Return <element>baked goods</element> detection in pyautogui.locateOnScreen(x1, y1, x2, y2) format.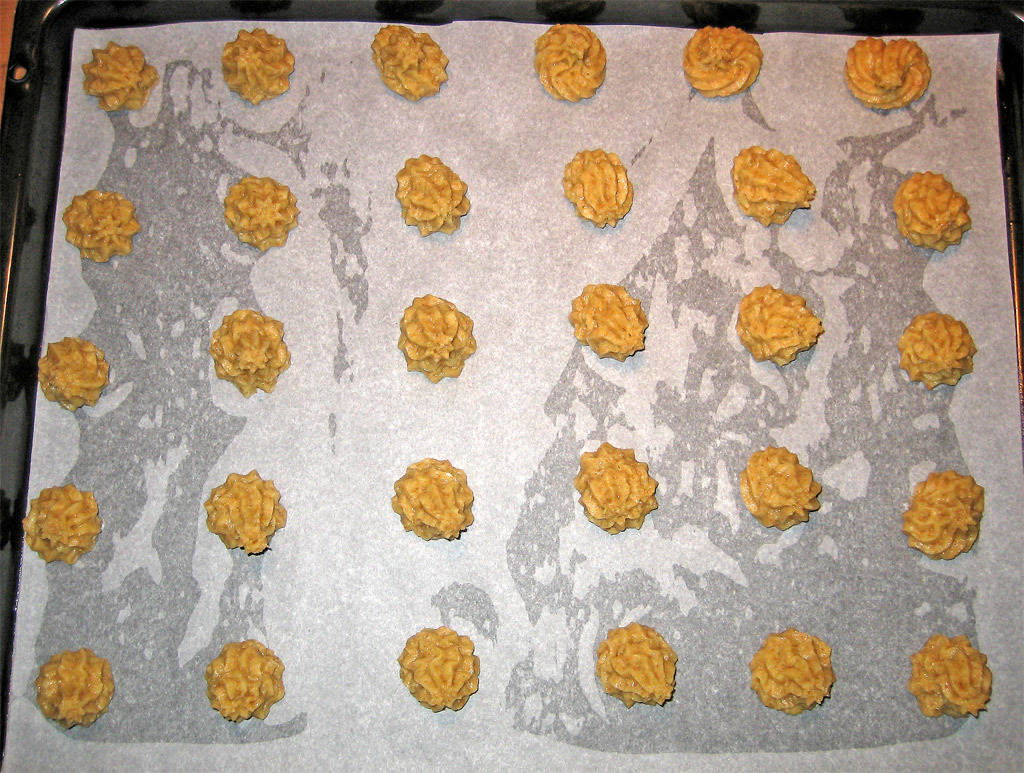
pyautogui.locateOnScreen(572, 437, 659, 534).
